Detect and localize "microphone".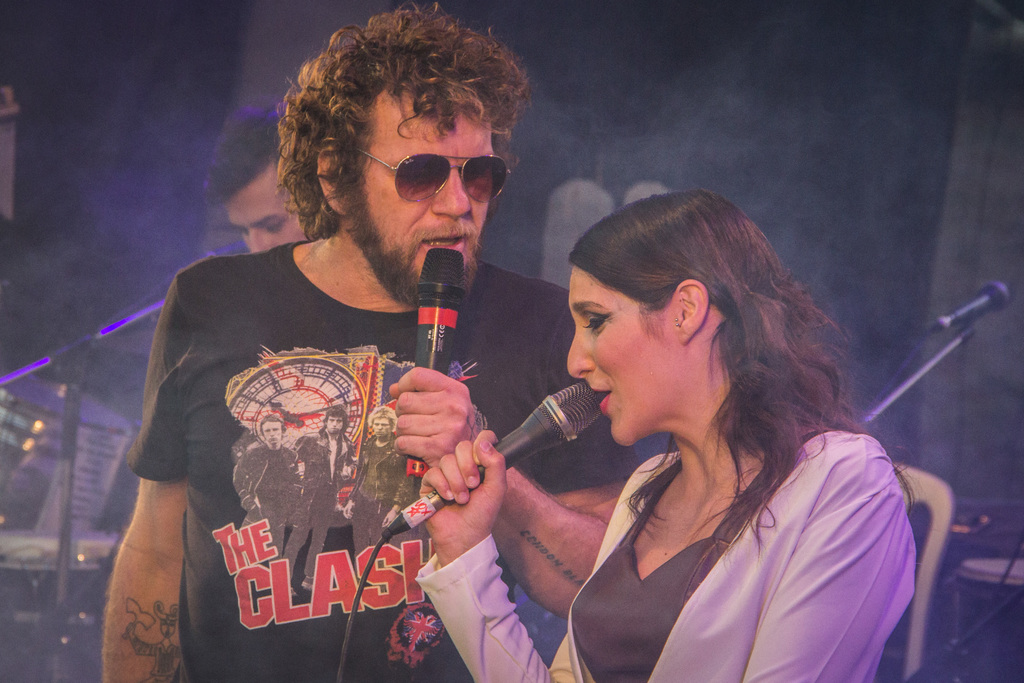
Localized at 385,378,604,534.
